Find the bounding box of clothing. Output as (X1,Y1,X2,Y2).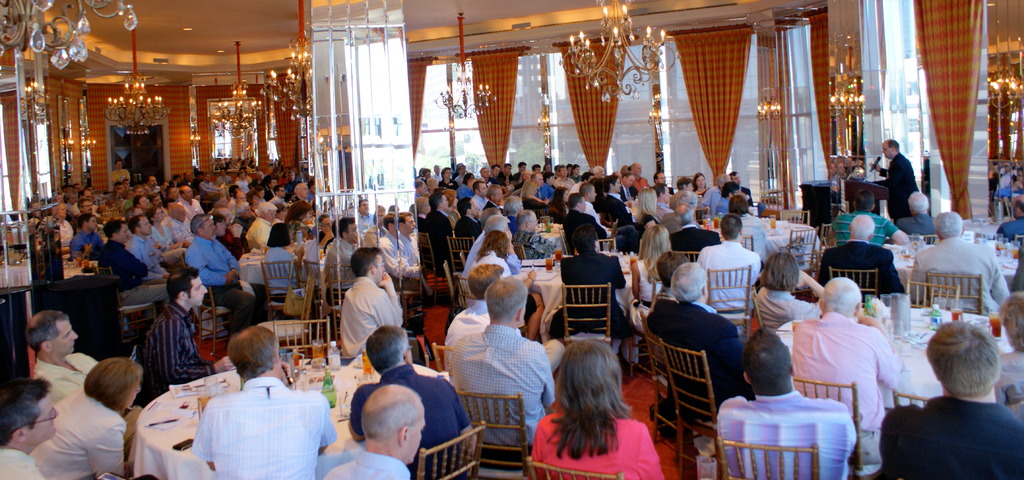
(777,307,898,447).
